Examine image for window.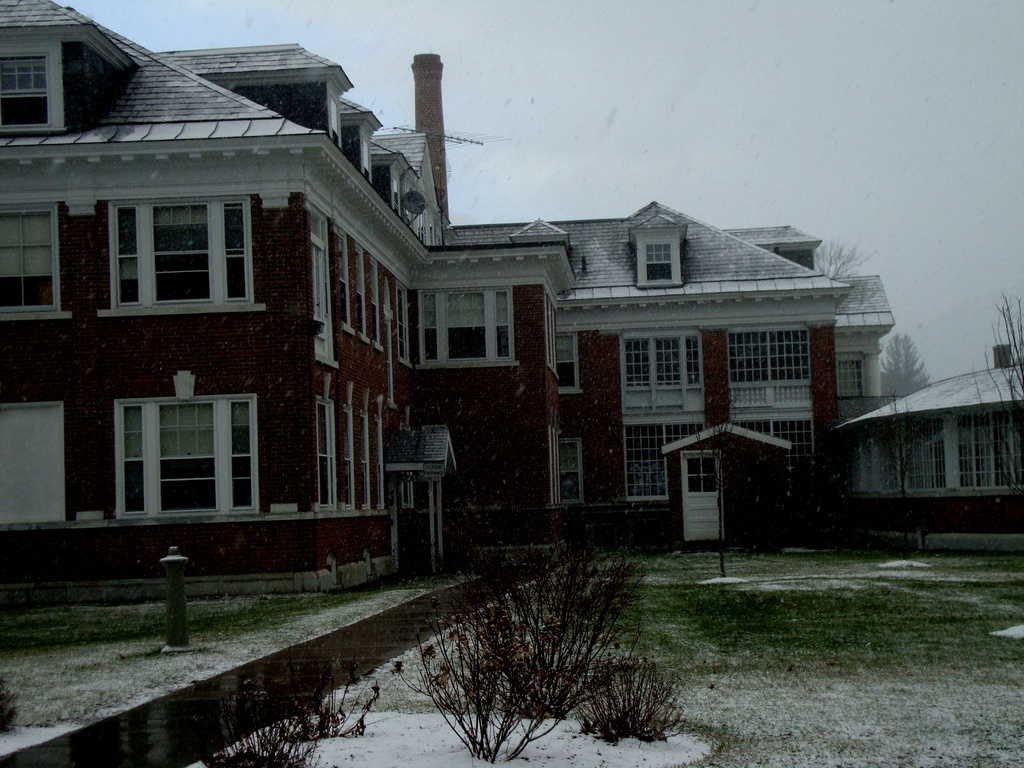
Examination result: [0,47,54,128].
